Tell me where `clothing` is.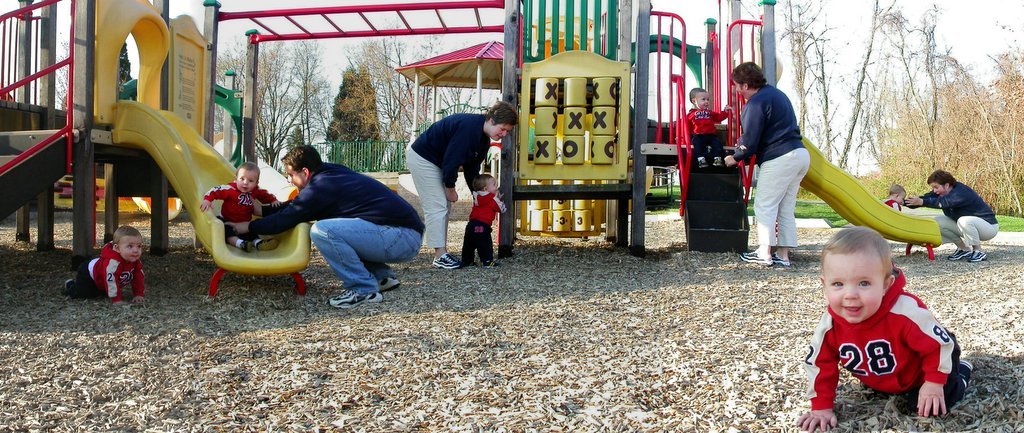
`clothing` is at {"x1": 248, "y1": 161, "x2": 427, "y2": 294}.
